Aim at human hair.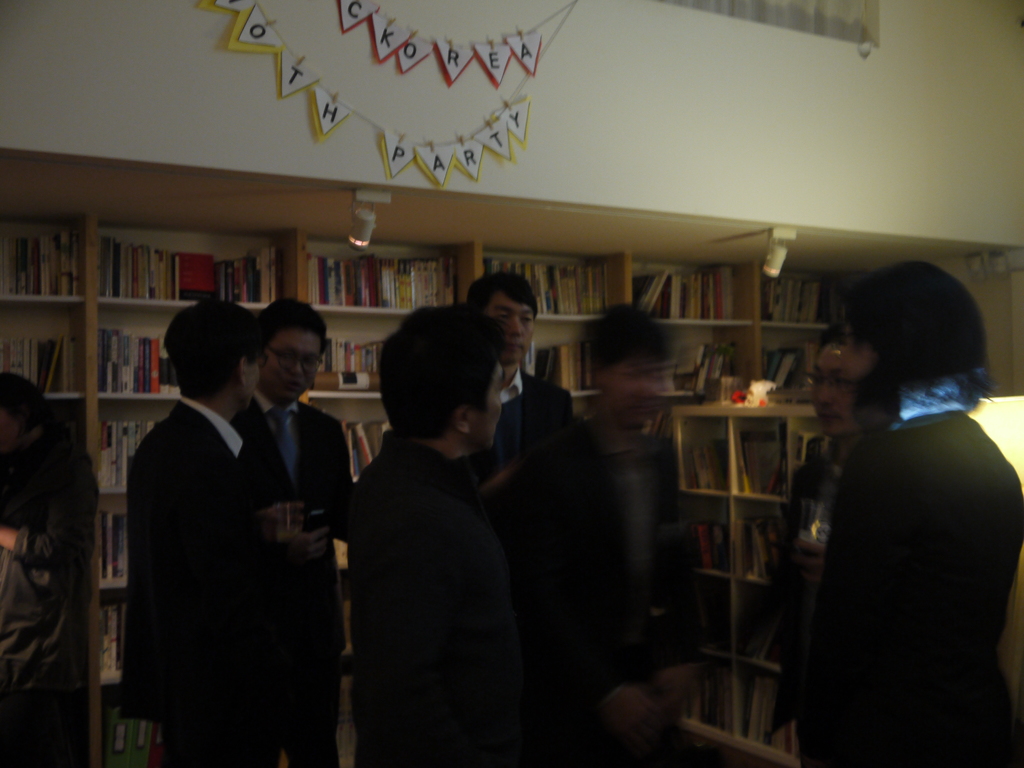
Aimed at (left=267, top=295, right=328, bottom=360).
